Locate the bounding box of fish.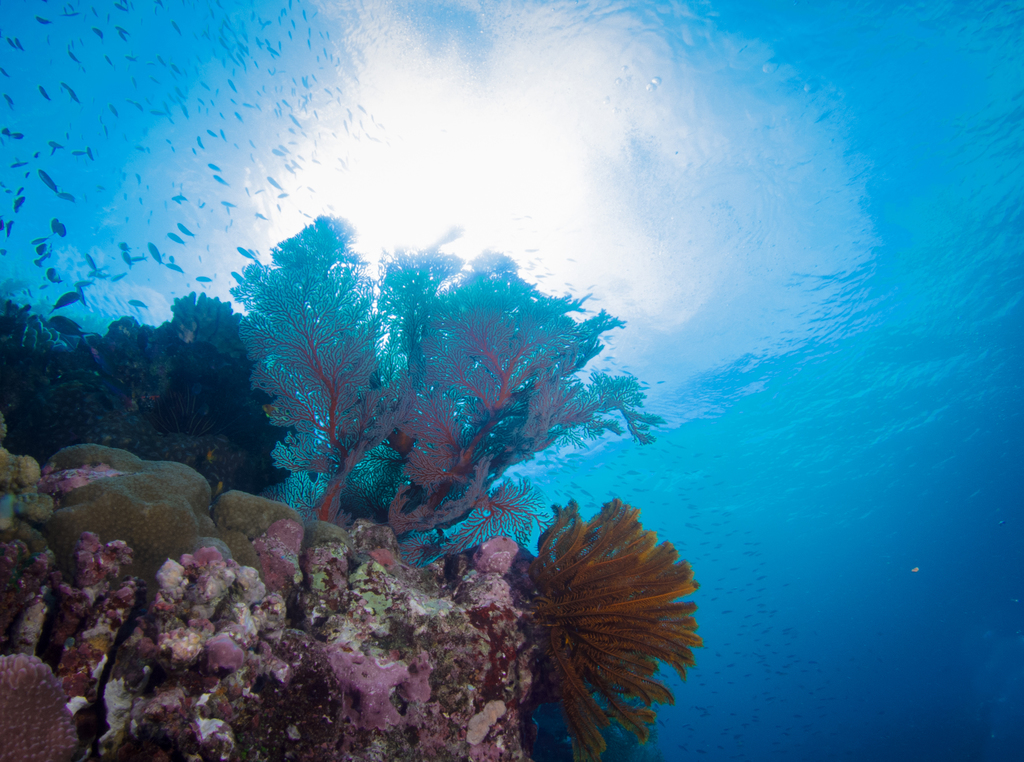
Bounding box: Rect(51, 288, 81, 310).
